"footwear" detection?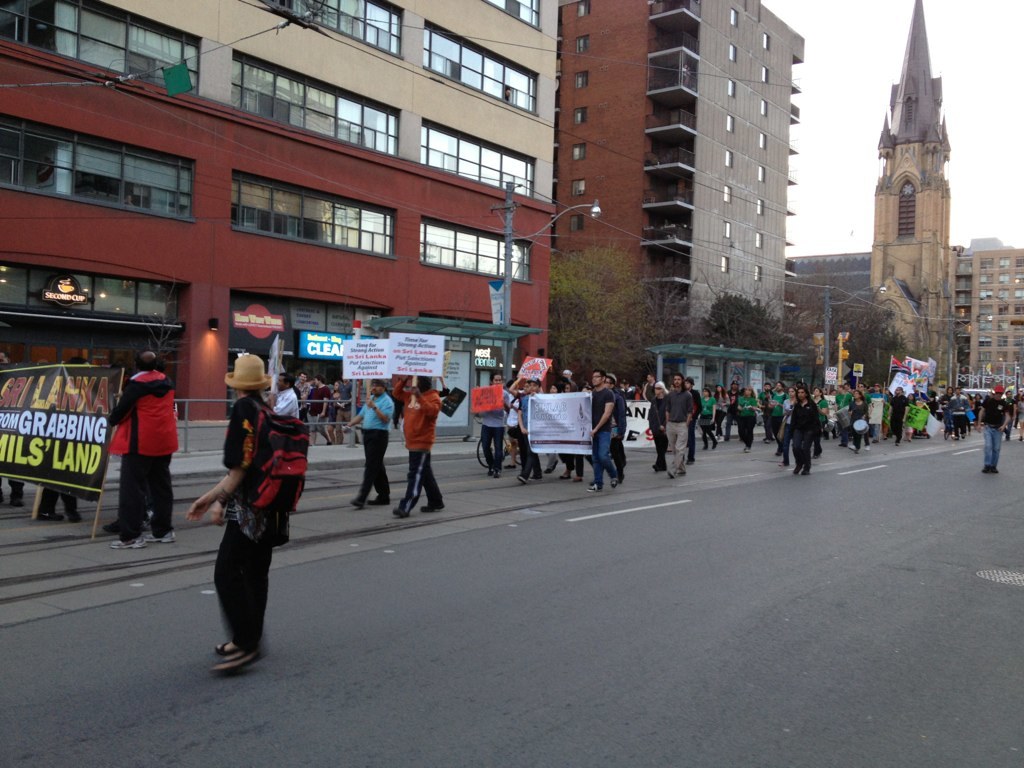
{"x1": 981, "y1": 466, "x2": 991, "y2": 474}
